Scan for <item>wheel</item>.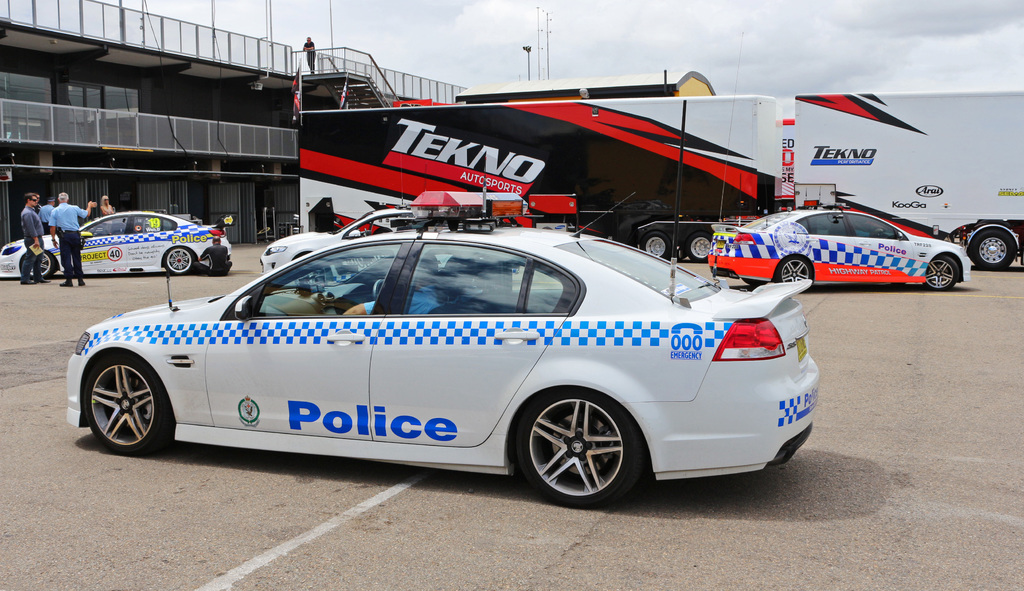
Scan result: <region>515, 389, 637, 510</region>.
